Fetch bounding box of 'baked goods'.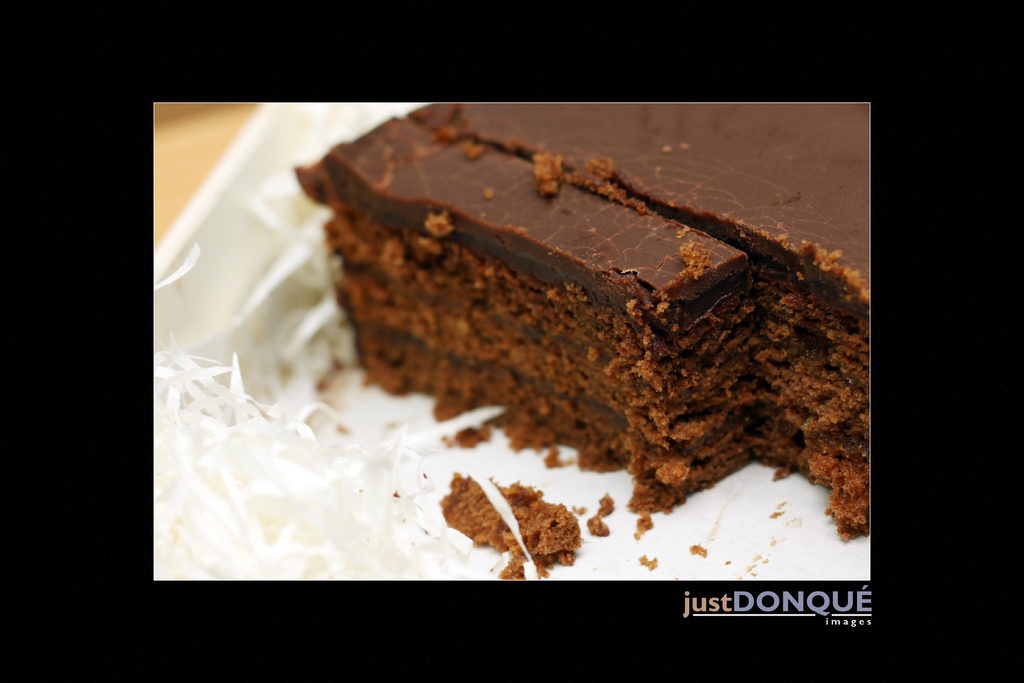
Bbox: {"left": 294, "top": 104, "right": 870, "bottom": 539}.
